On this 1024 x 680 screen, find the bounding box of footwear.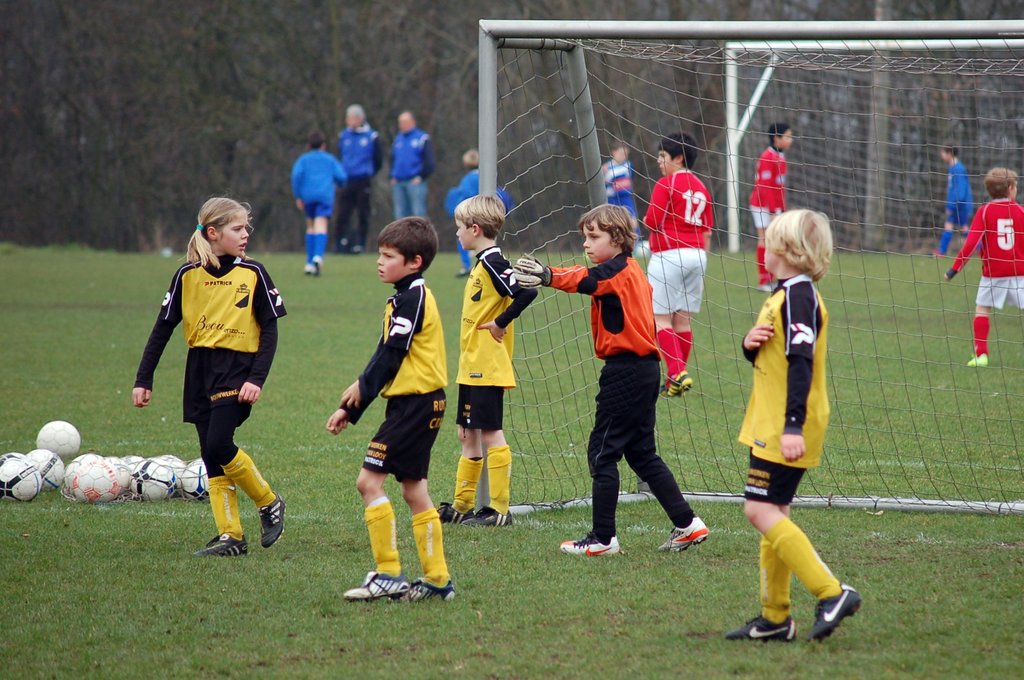
Bounding box: bbox=[558, 530, 622, 555].
